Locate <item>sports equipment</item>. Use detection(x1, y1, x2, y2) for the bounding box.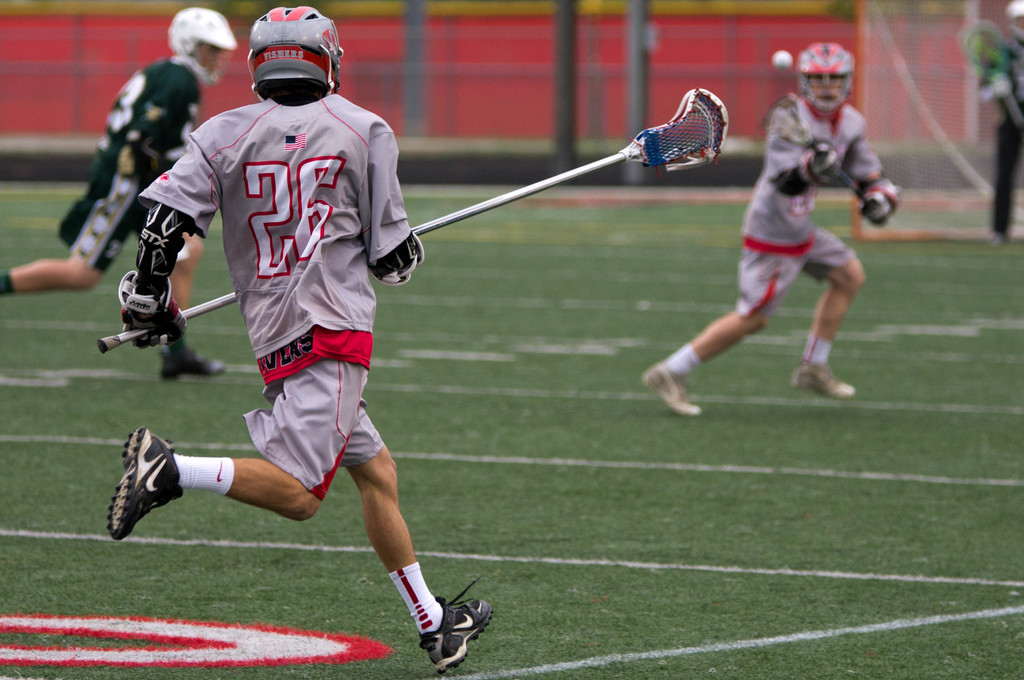
detection(106, 424, 182, 537).
